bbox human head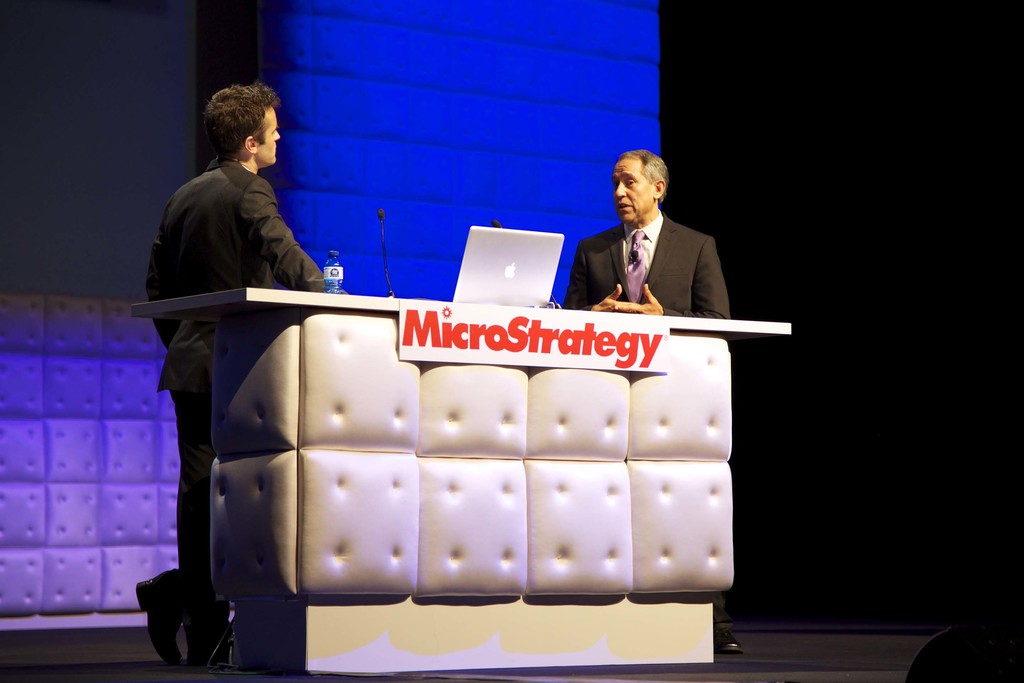
Rect(610, 147, 668, 224)
